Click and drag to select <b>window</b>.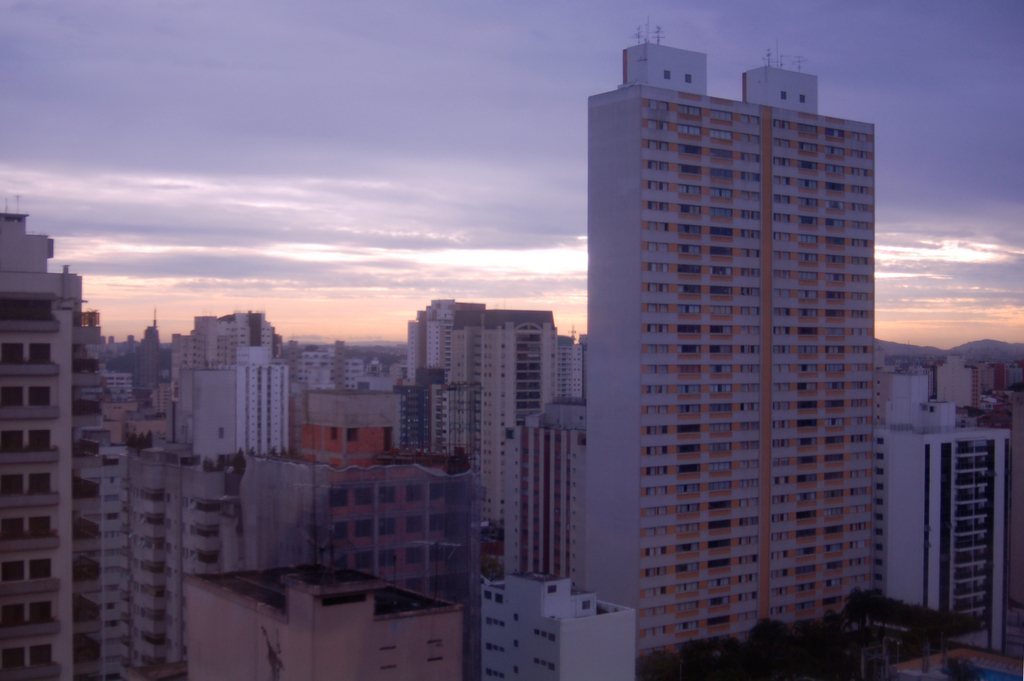
Selection: x1=707, y1=596, x2=732, y2=609.
